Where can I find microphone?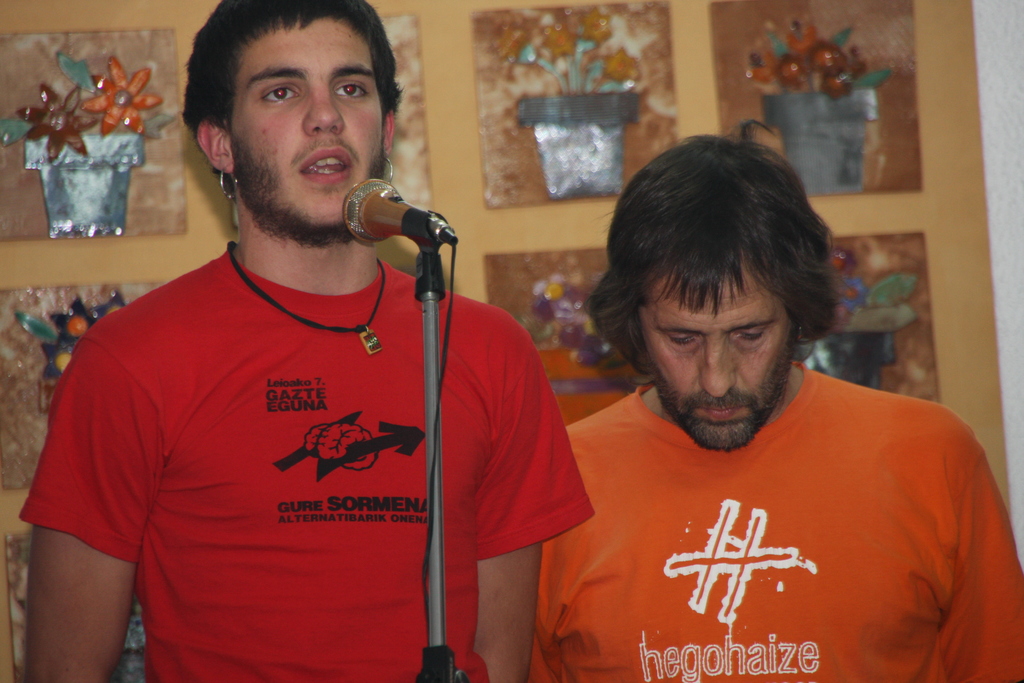
You can find it at <bbox>323, 177, 426, 259</bbox>.
